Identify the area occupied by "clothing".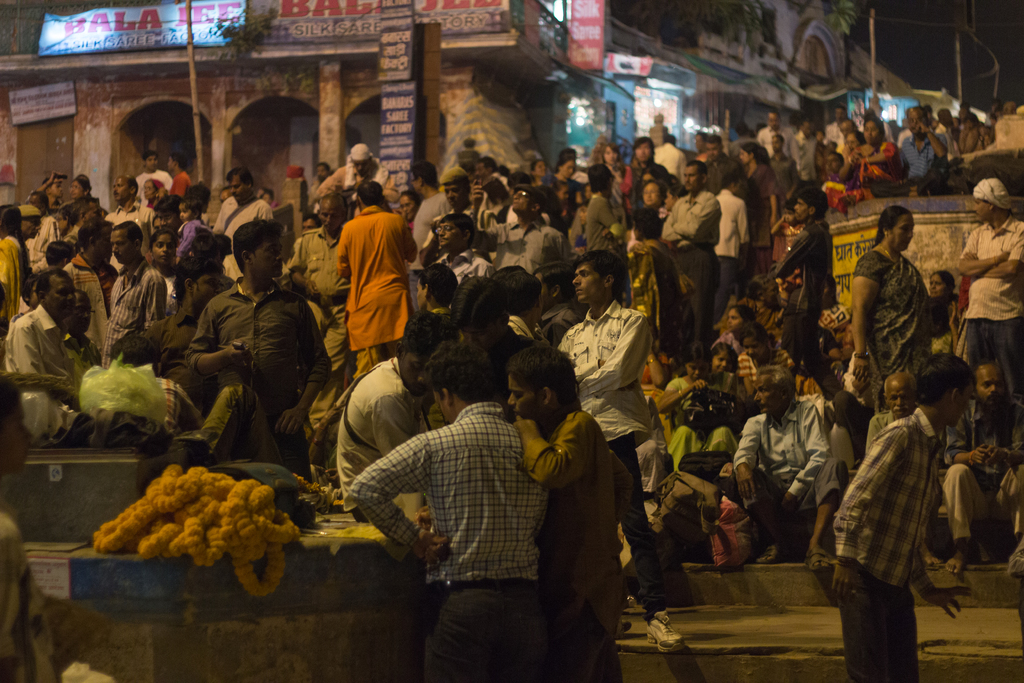
Area: crop(58, 251, 114, 349).
